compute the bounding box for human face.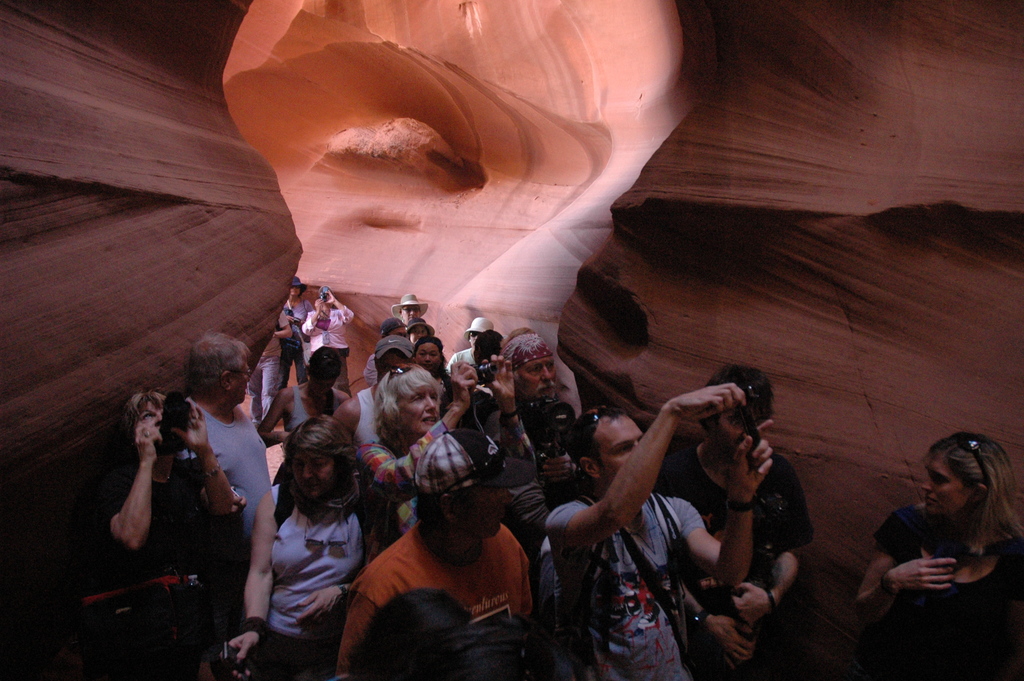
516/357/553/398.
